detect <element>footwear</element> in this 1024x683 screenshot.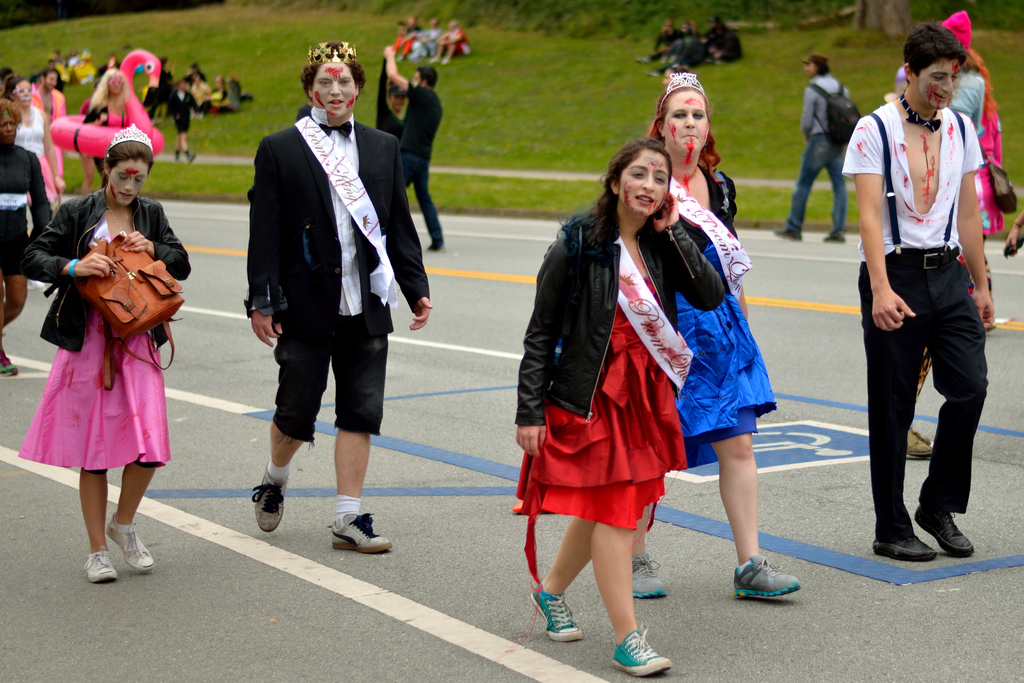
Detection: {"left": 631, "top": 551, "right": 666, "bottom": 596}.
